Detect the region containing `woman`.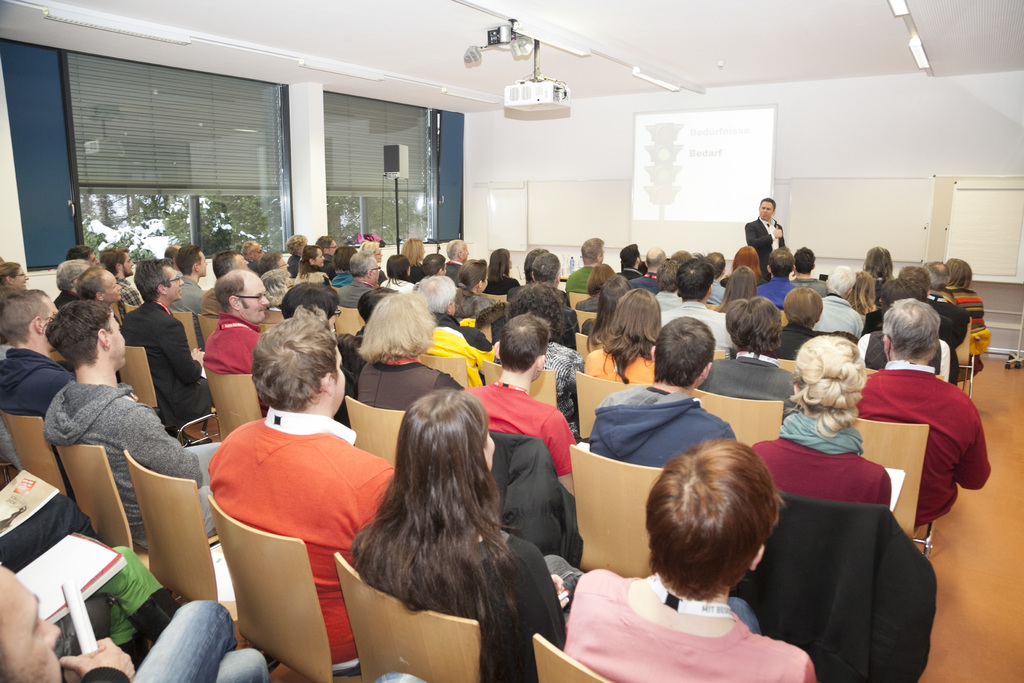
locate(562, 441, 817, 682).
